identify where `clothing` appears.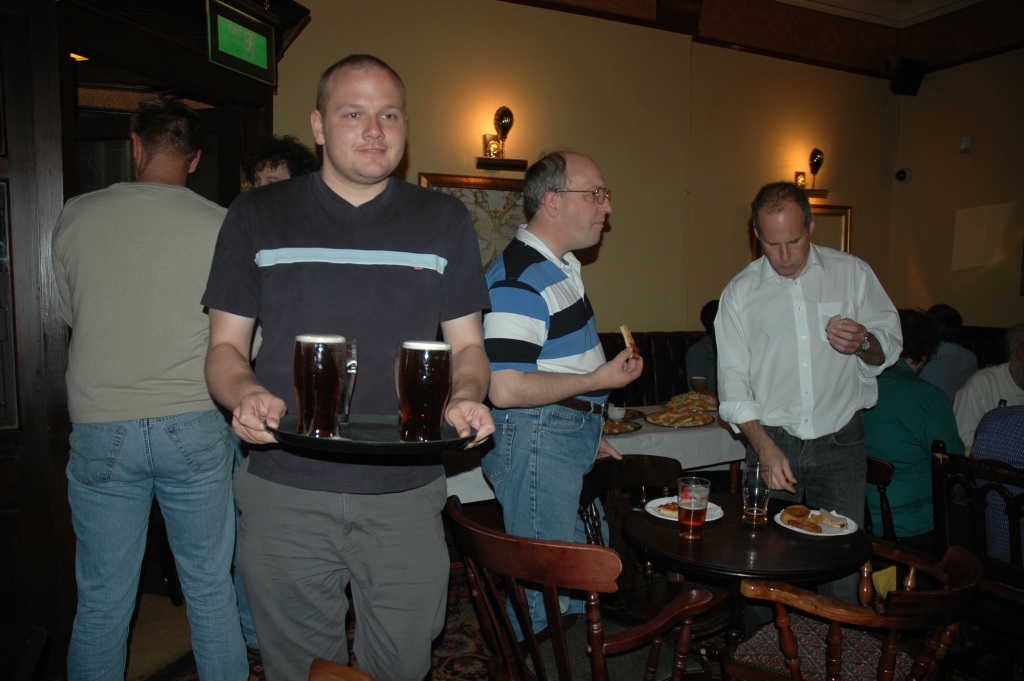
Appears at 952/362/1023/444.
